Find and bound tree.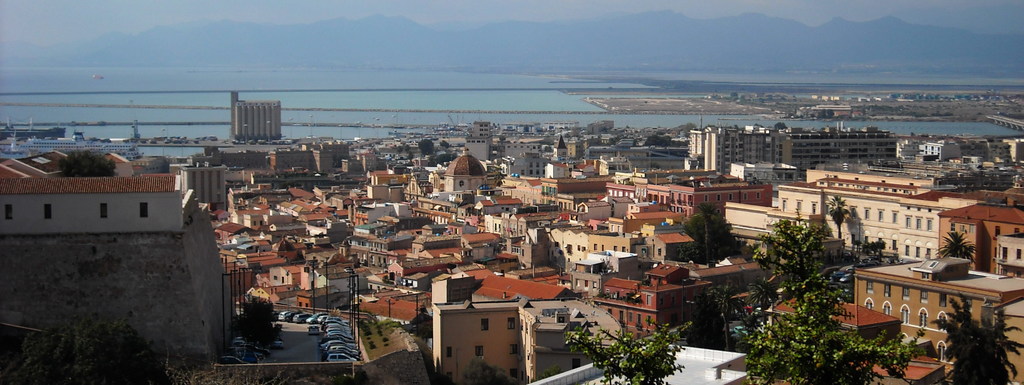
Bound: 938, 228, 976, 261.
